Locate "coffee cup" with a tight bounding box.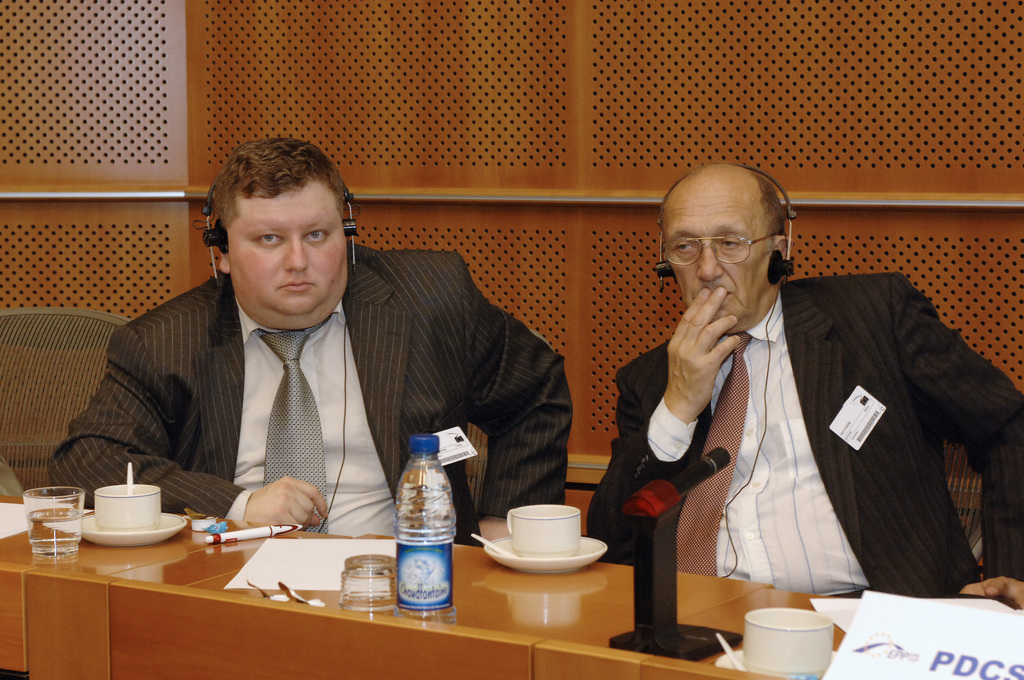
detection(92, 483, 158, 533).
